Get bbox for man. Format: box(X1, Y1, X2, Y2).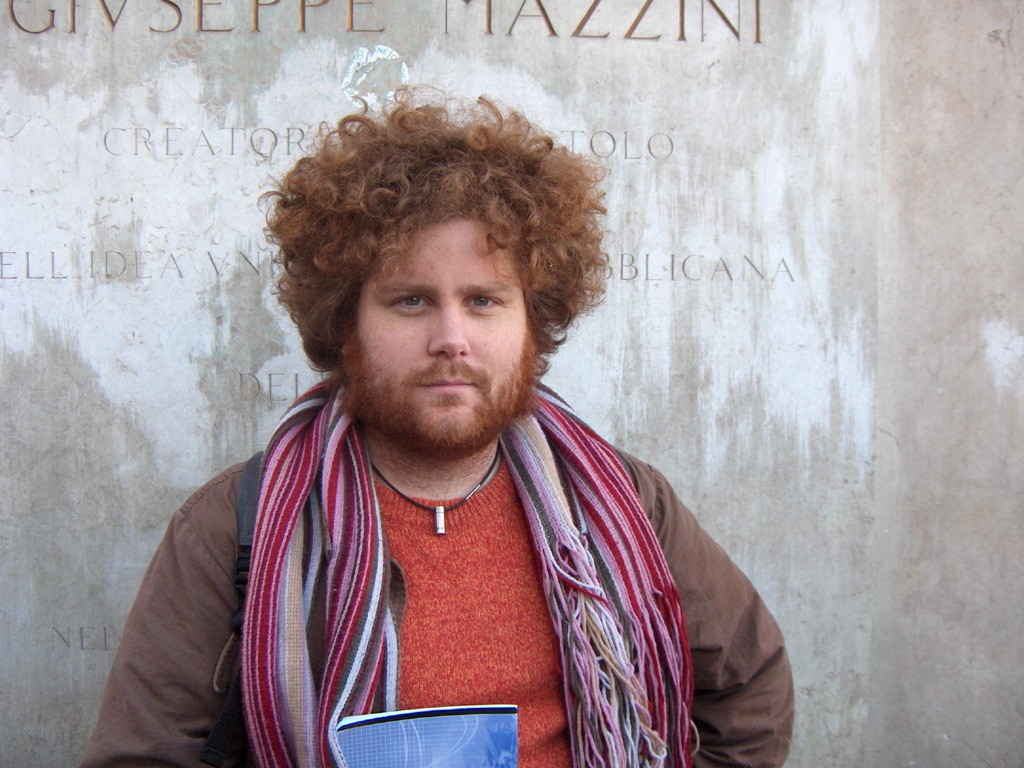
box(101, 92, 785, 762).
